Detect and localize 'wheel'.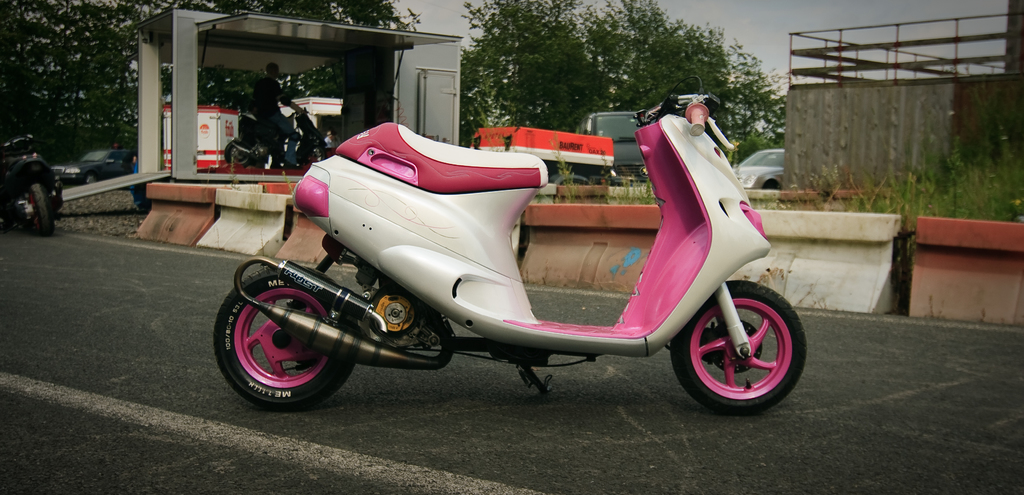
Localized at x1=85, y1=169, x2=94, y2=185.
